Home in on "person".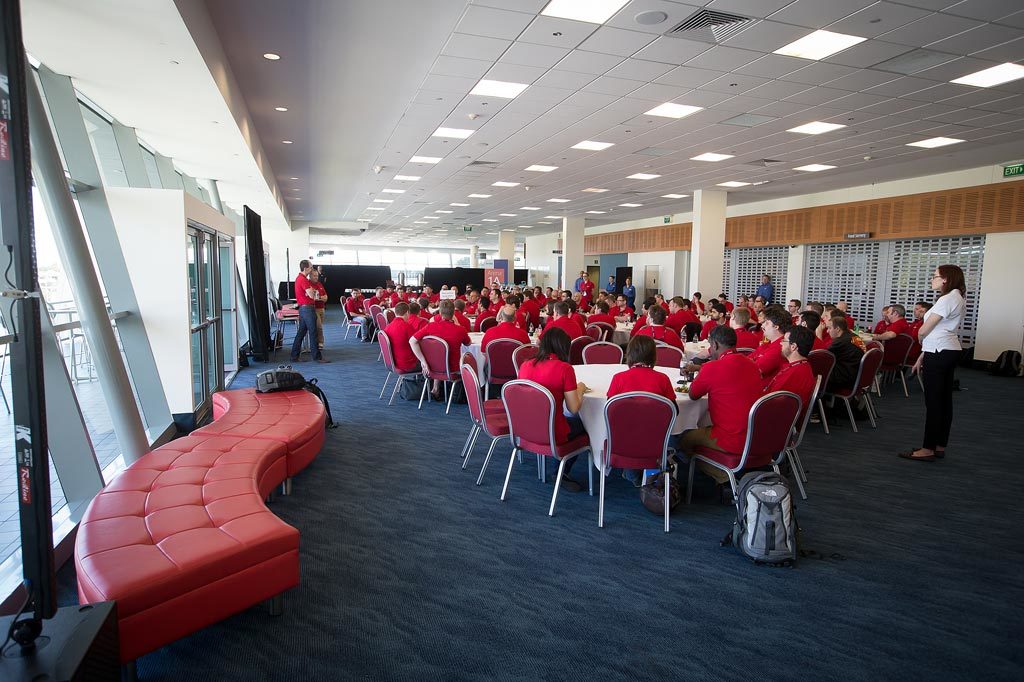
Homed in at 473:294:491:331.
